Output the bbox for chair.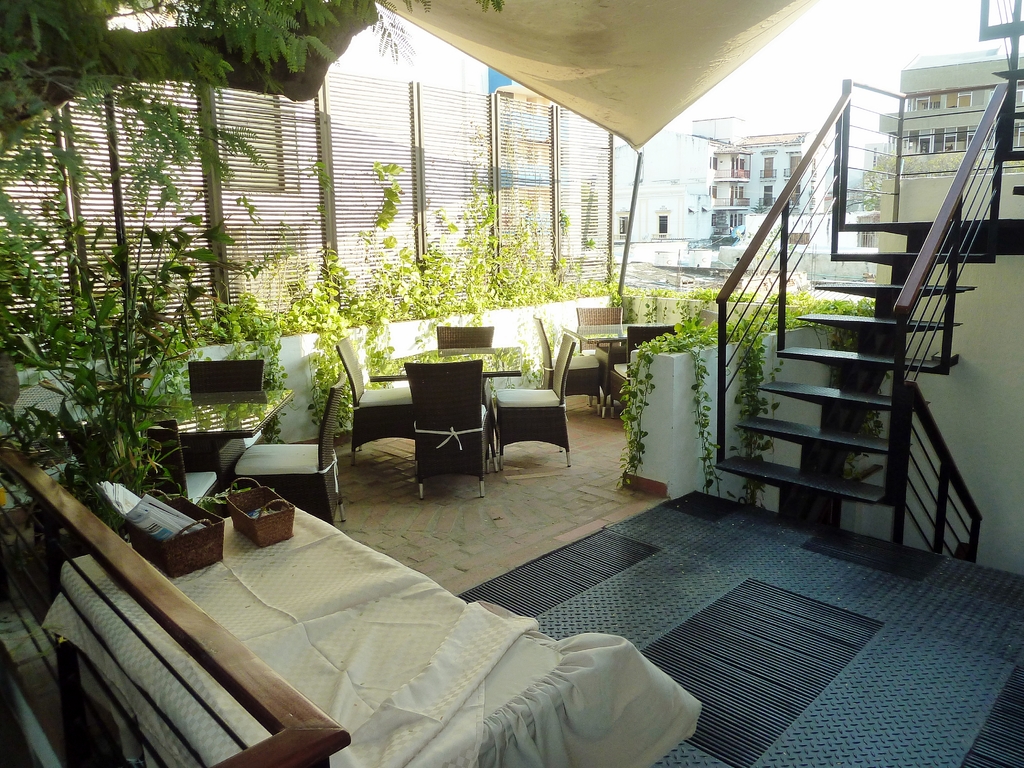
{"left": 328, "top": 331, "right": 415, "bottom": 484}.
